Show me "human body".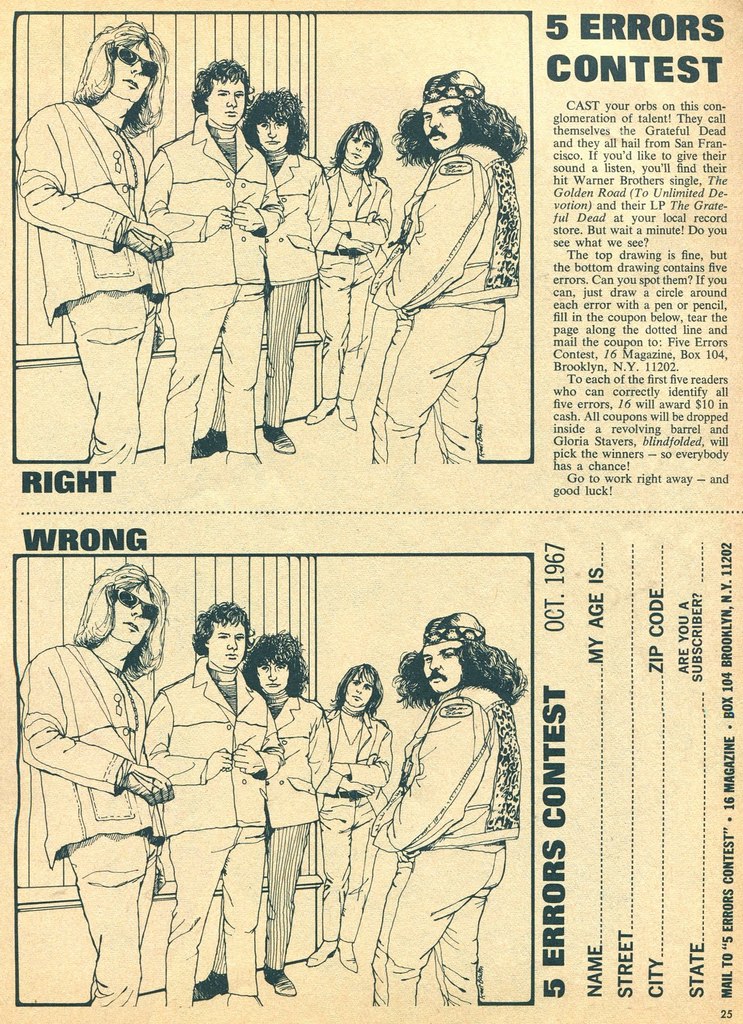
"human body" is here: crop(317, 116, 401, 424).
